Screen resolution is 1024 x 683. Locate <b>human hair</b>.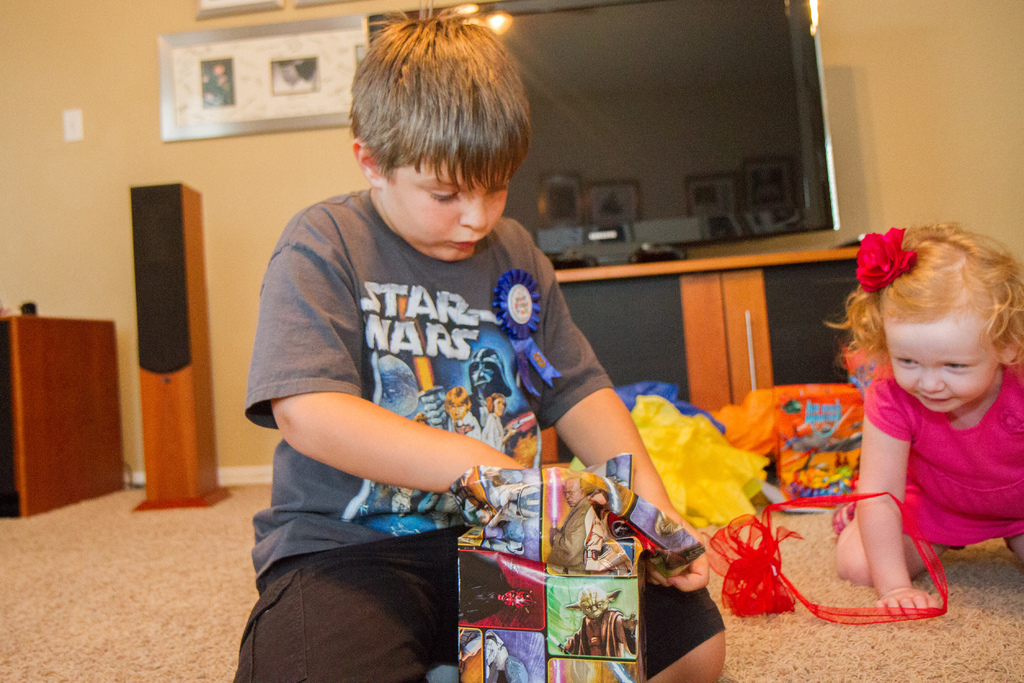
box(822, 220, 1023, 390).
